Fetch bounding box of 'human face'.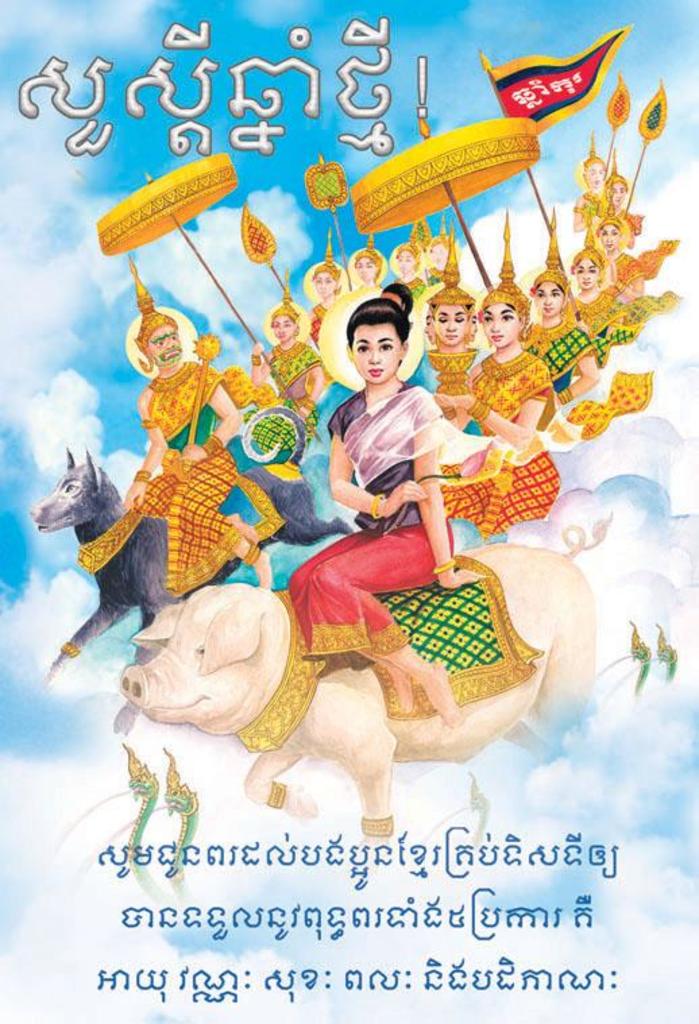
Bbox: <box>584,159,607,186</box>.
